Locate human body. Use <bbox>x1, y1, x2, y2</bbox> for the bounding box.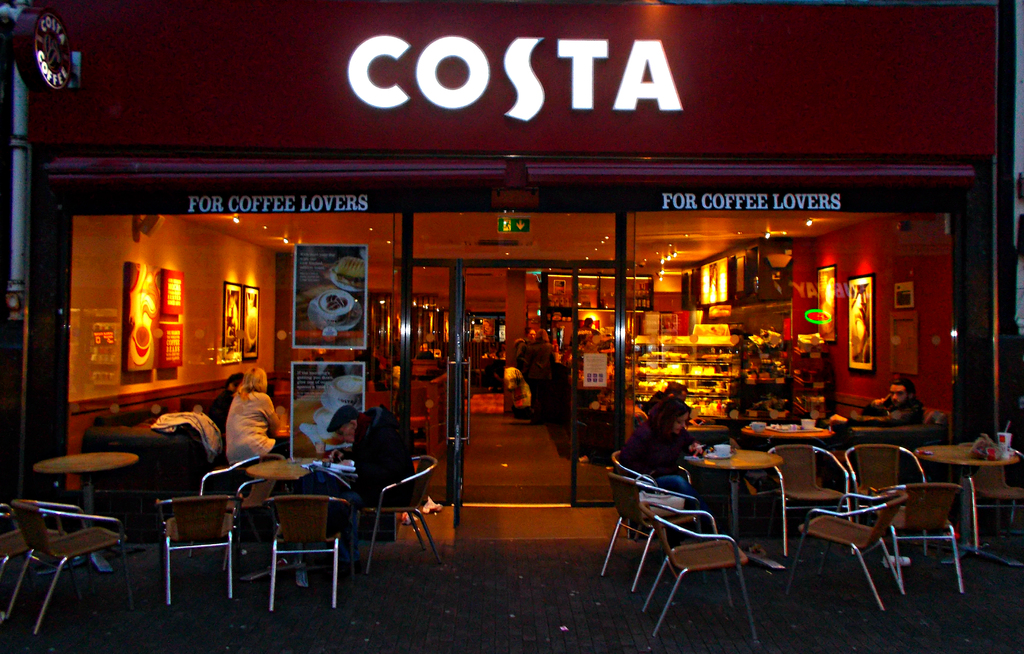
<bbox>226, 369, 291, 470</bbox>.
